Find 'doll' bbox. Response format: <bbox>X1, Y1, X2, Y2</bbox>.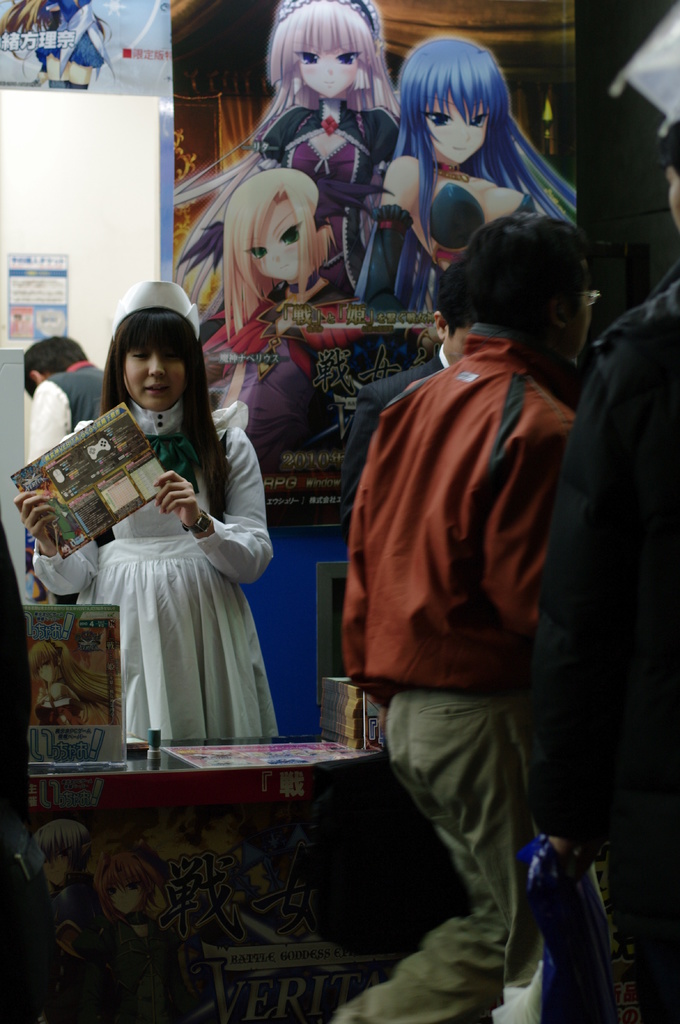
<bbox>345, 17, 586, 318</bbox>.
